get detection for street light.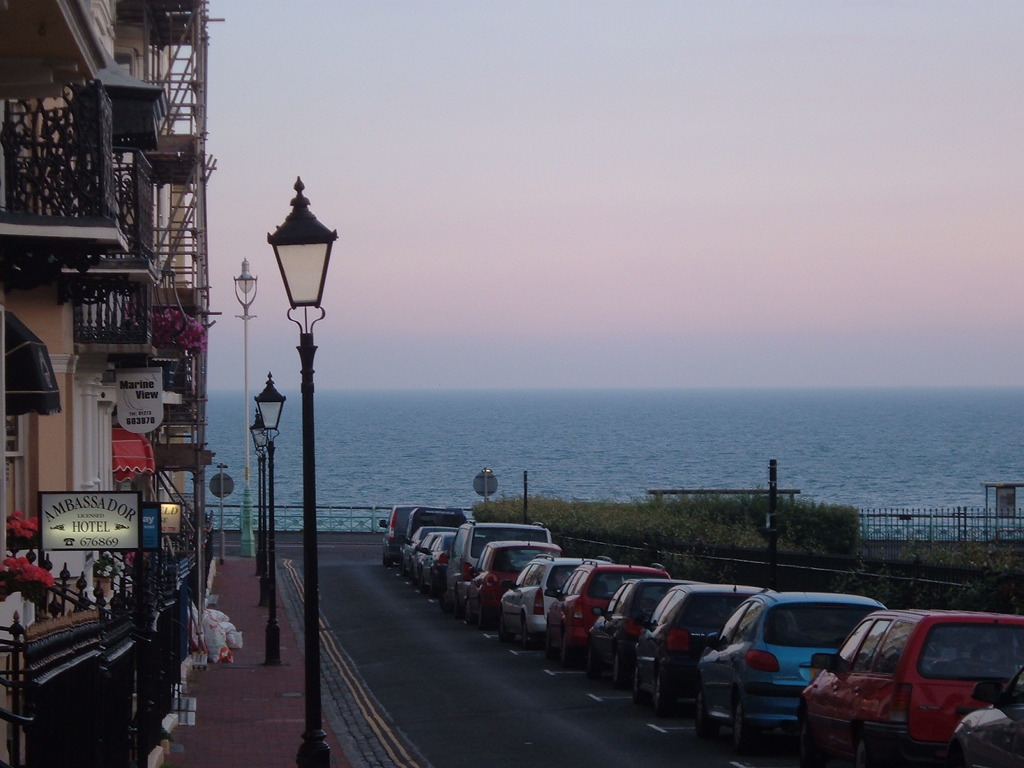
Detection: {"x1": 250, "y1": 373, "x2": 292, "y2": 672}.
